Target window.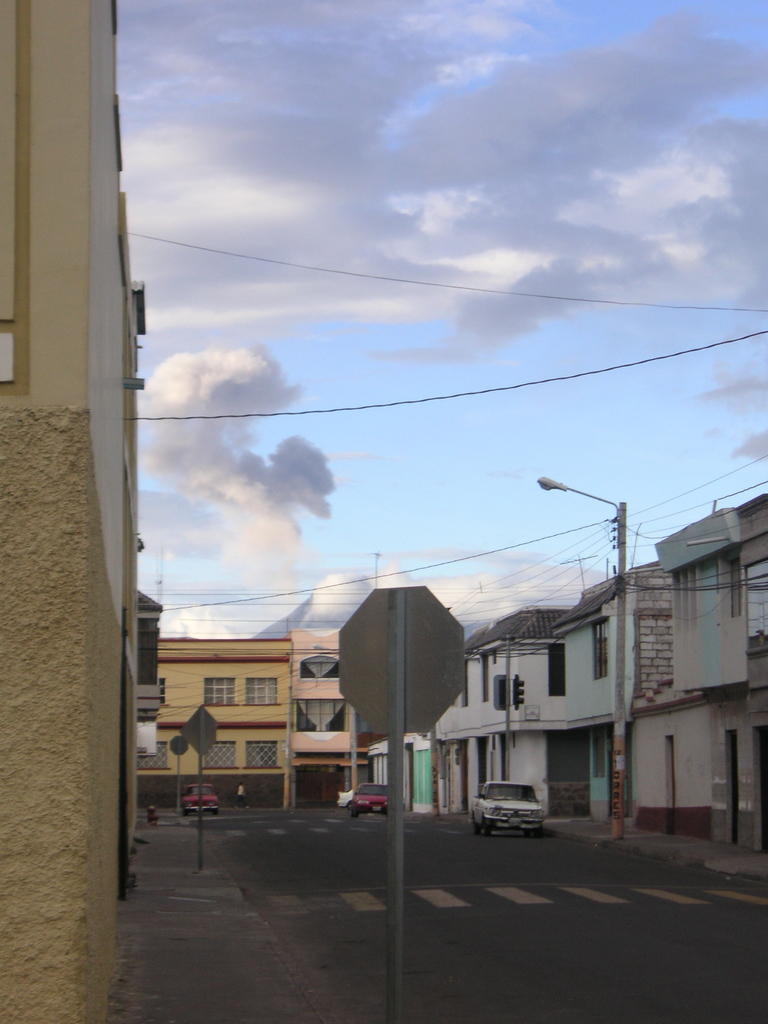
Target region: bbox=[207, 673, 236, 711].
